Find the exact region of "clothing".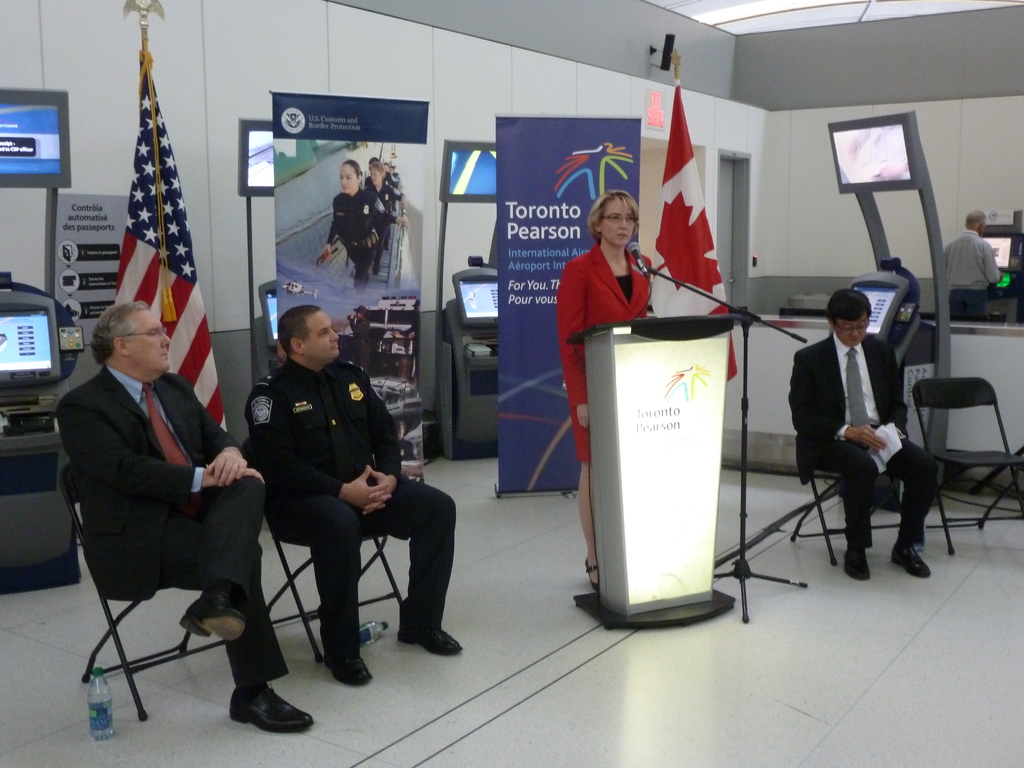
Exact region: (786, 330, 936, 548).
